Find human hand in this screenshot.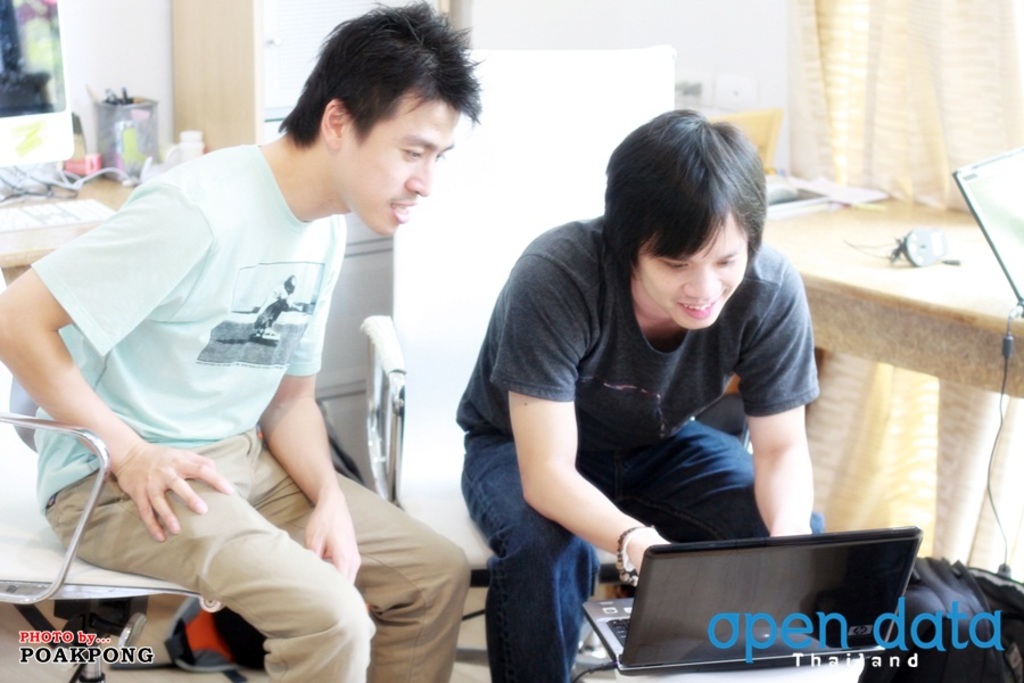
The bounding box for human hand is bbox=[75, 427, 247, 546].
